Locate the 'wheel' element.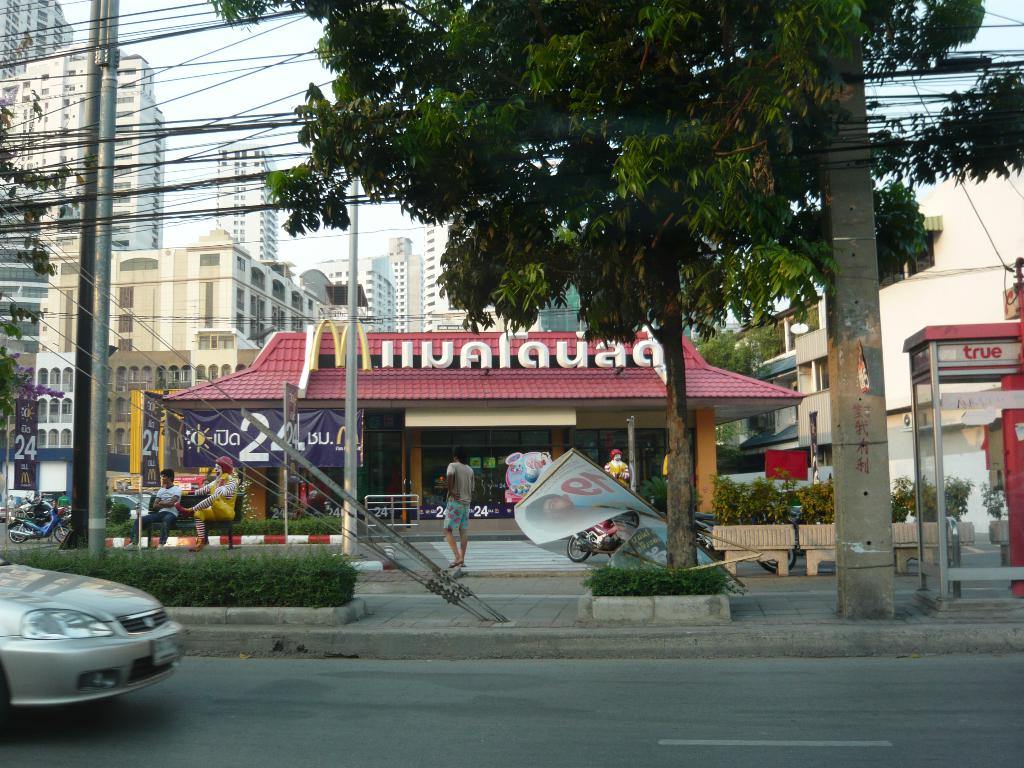
Element bbox: <box>10,527,31,543</box>.
